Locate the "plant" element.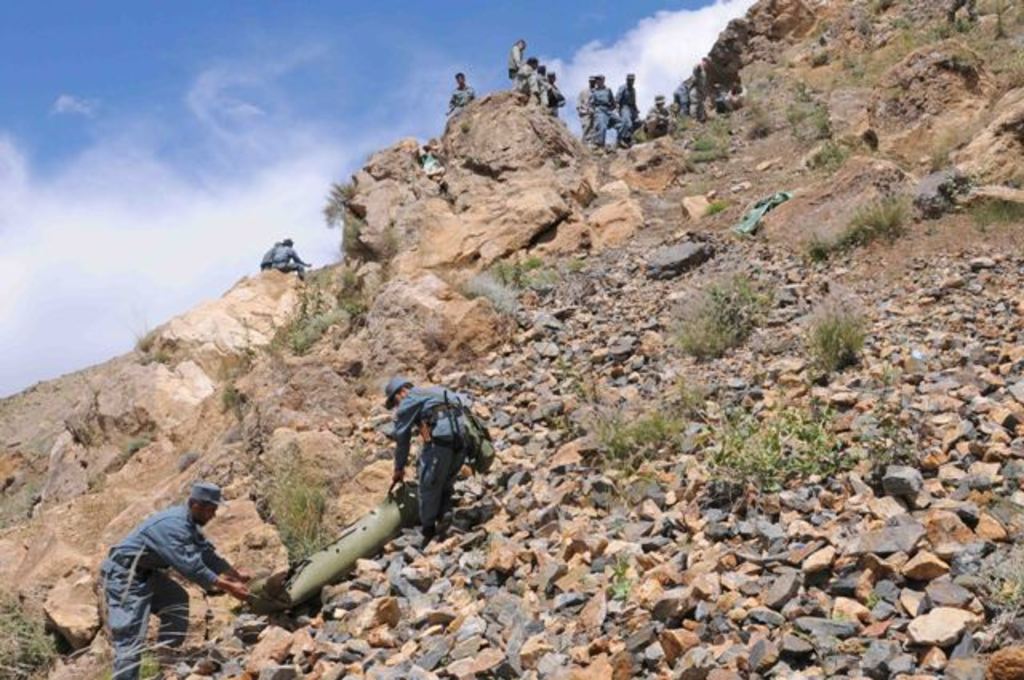
Element bbox: 310 274 323 323.
